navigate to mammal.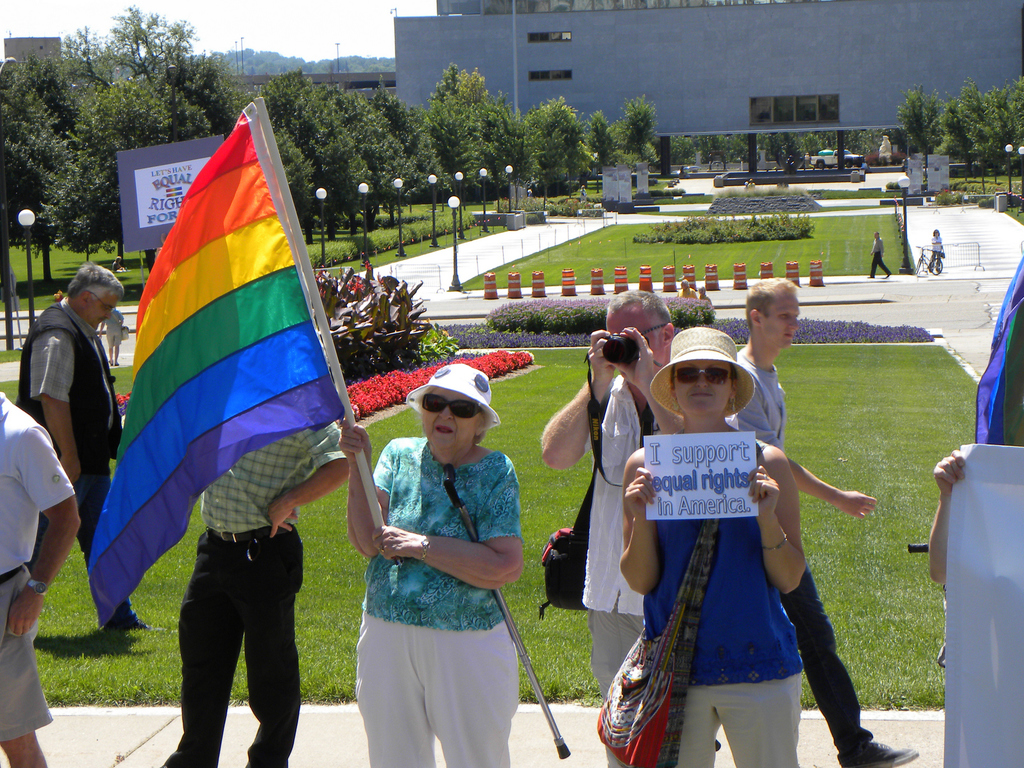
Navigation target: 333/364/541/737.
